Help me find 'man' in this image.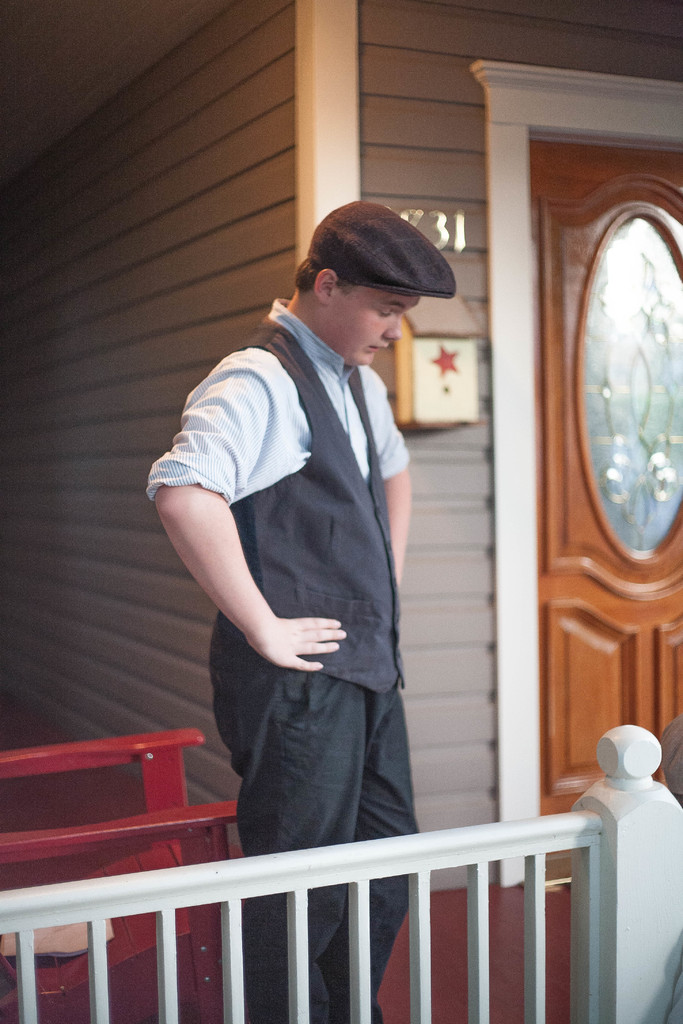
Found it: <bbox>141, 181, 477, 917</bbox>.
